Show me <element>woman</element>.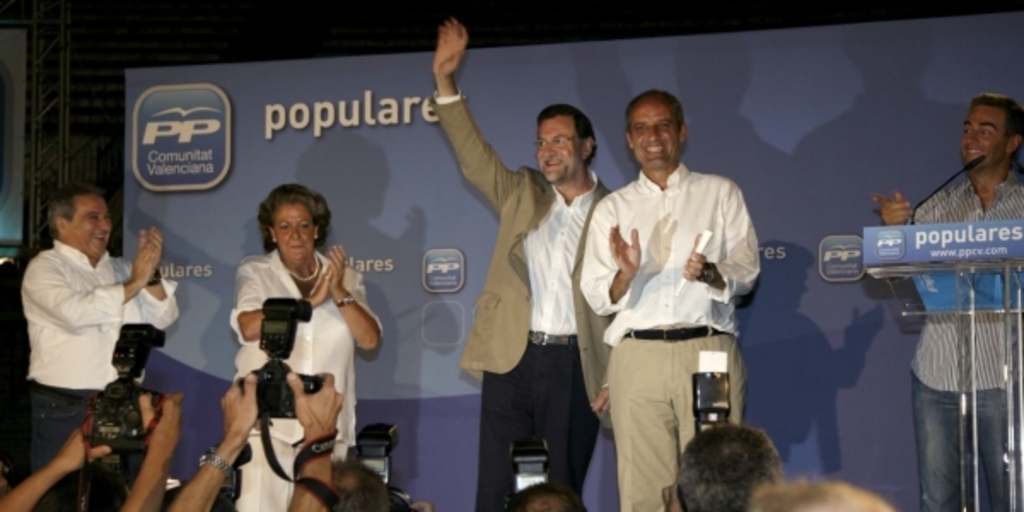
<element>woman</element> is here: [left=227, top=181, right=384, bottom=510].
